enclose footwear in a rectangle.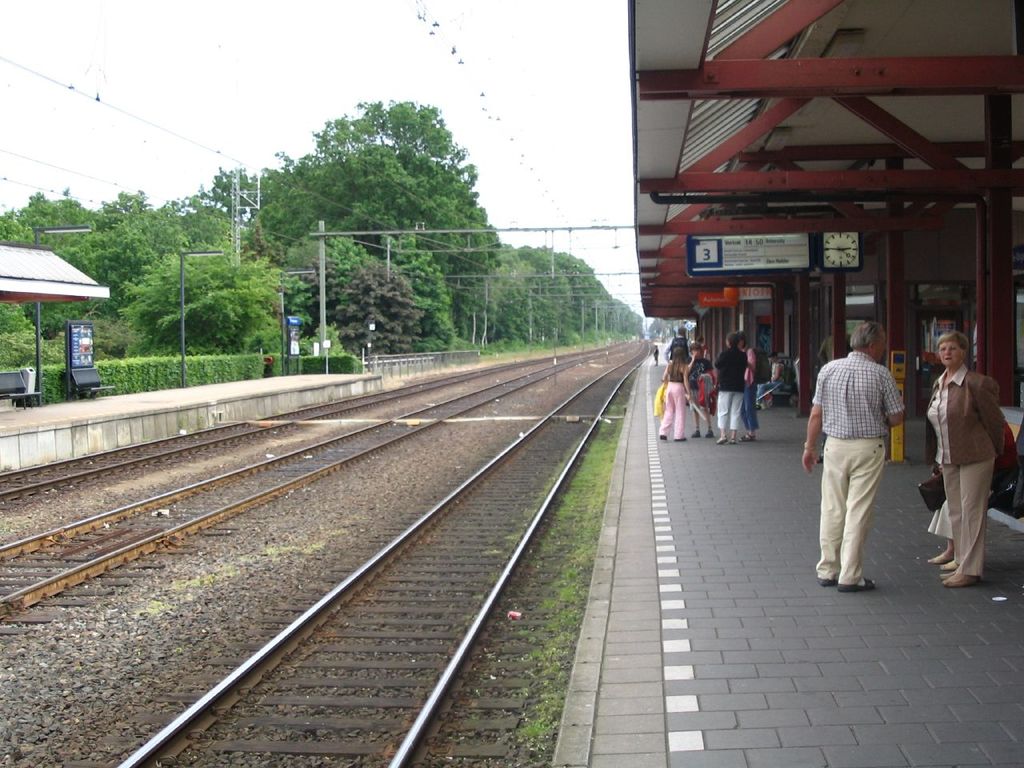
Rect(674, 434, 688, 441).
